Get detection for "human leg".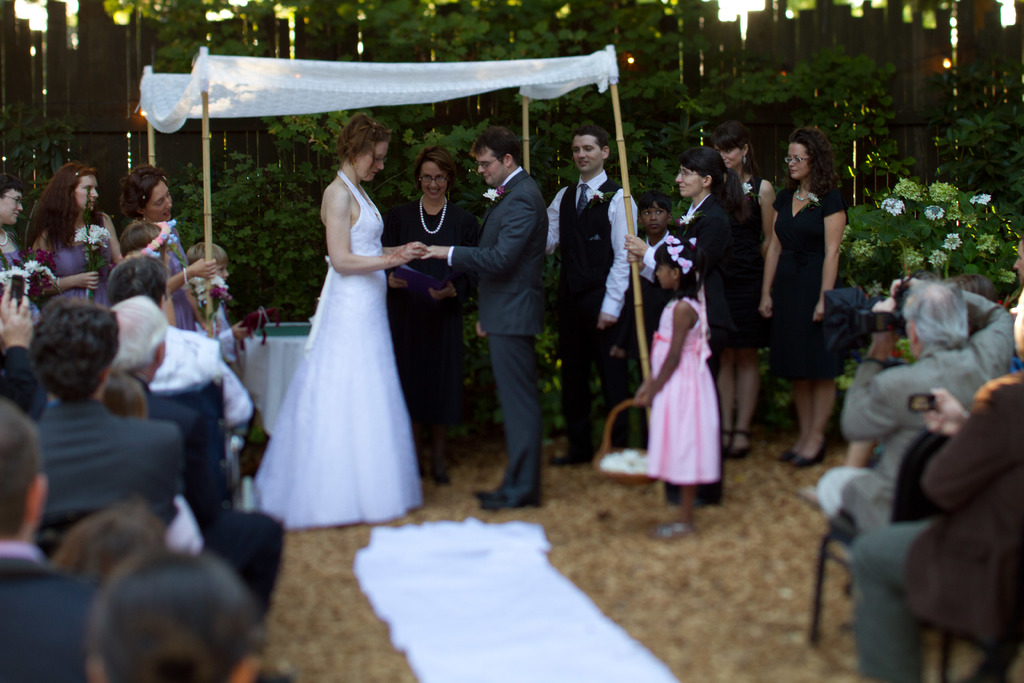
Detection: BBox(468, 330, 543, 508).
